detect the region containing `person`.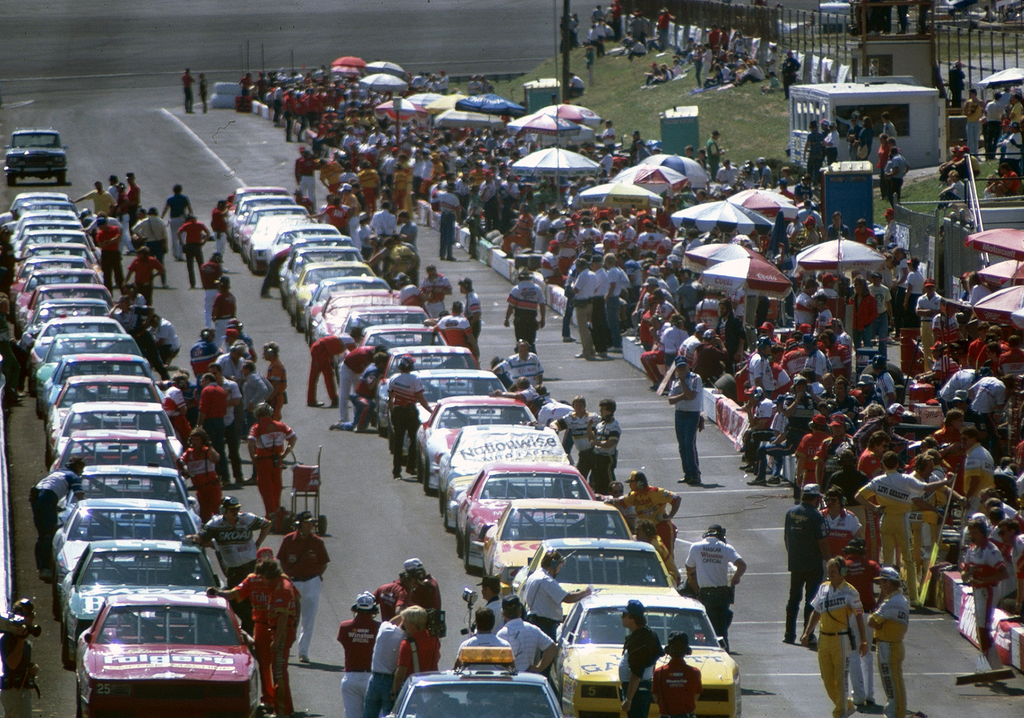
335, 592, 381, 714.
